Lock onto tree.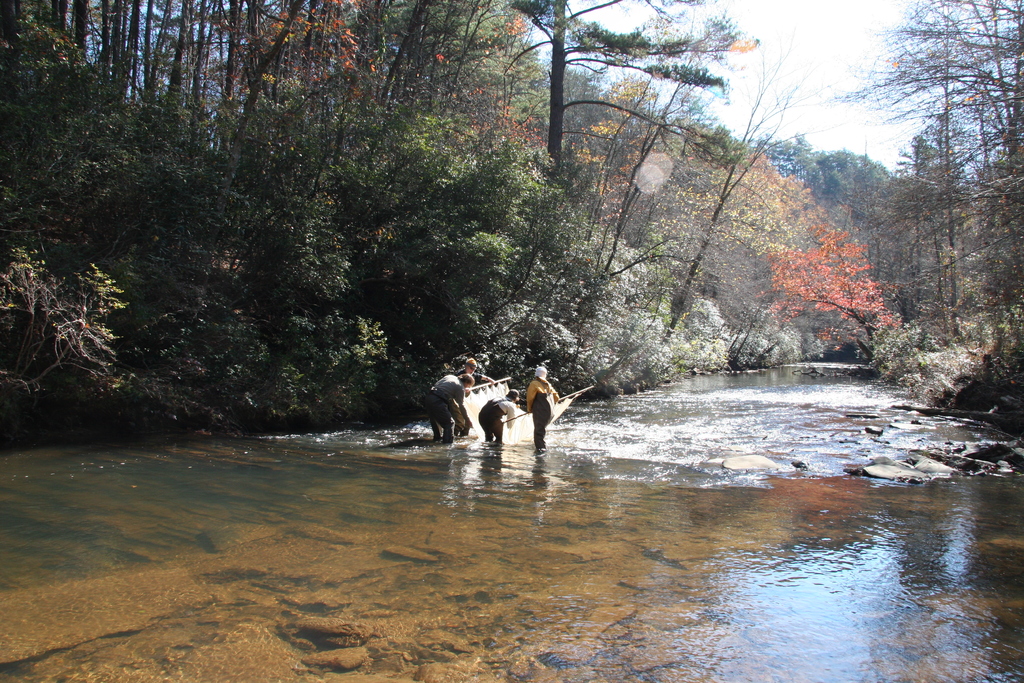
Locked: <box>502,0,750,162</box>.
